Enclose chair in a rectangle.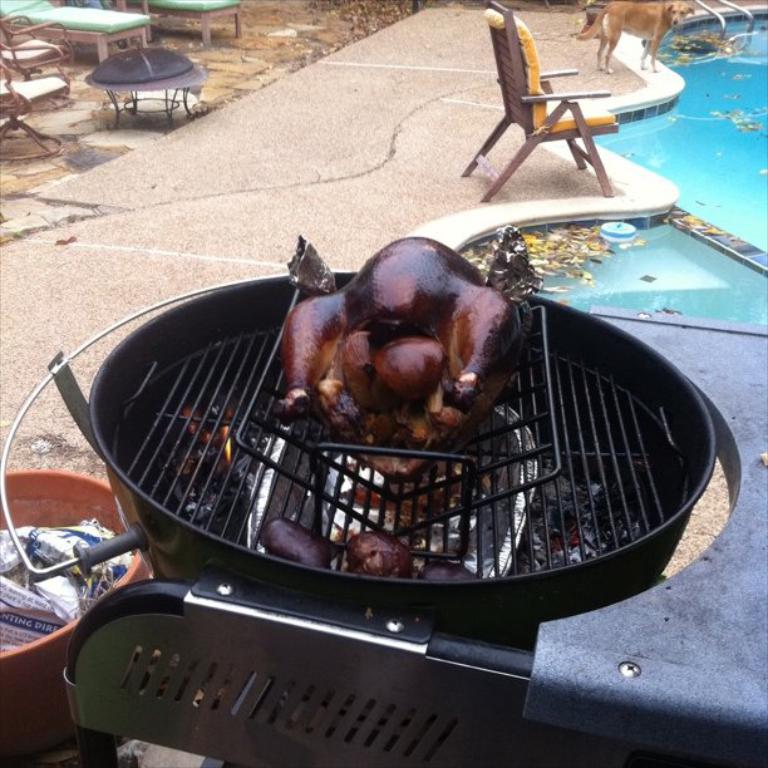
[left=0, top=64, right=69, bottom=156].
